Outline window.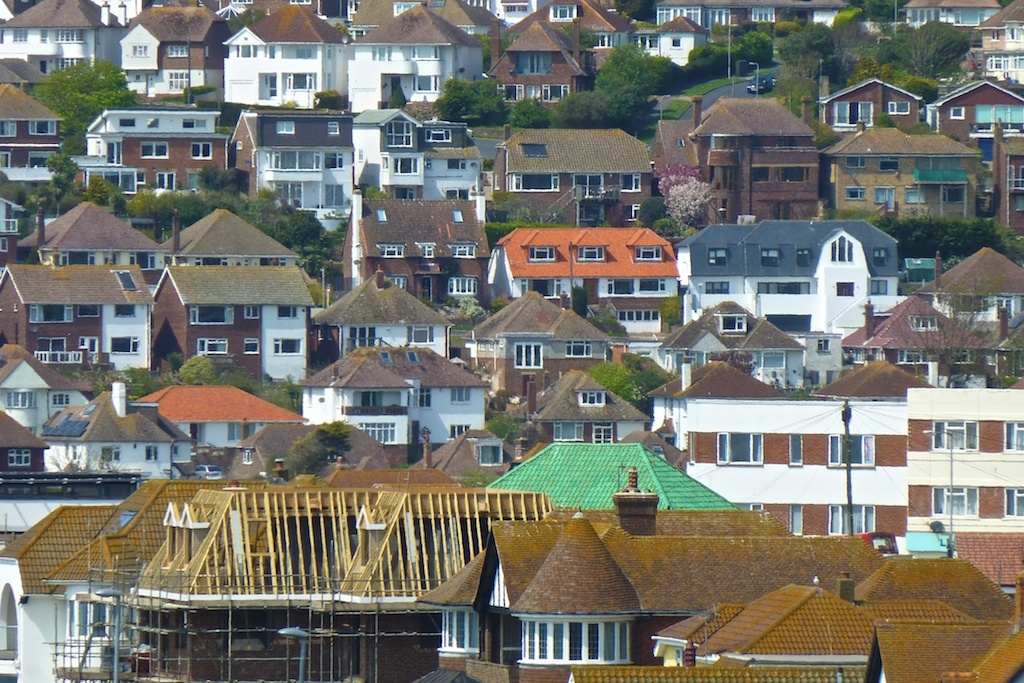
Outline: bbox=[564, 377, 612, 412].
